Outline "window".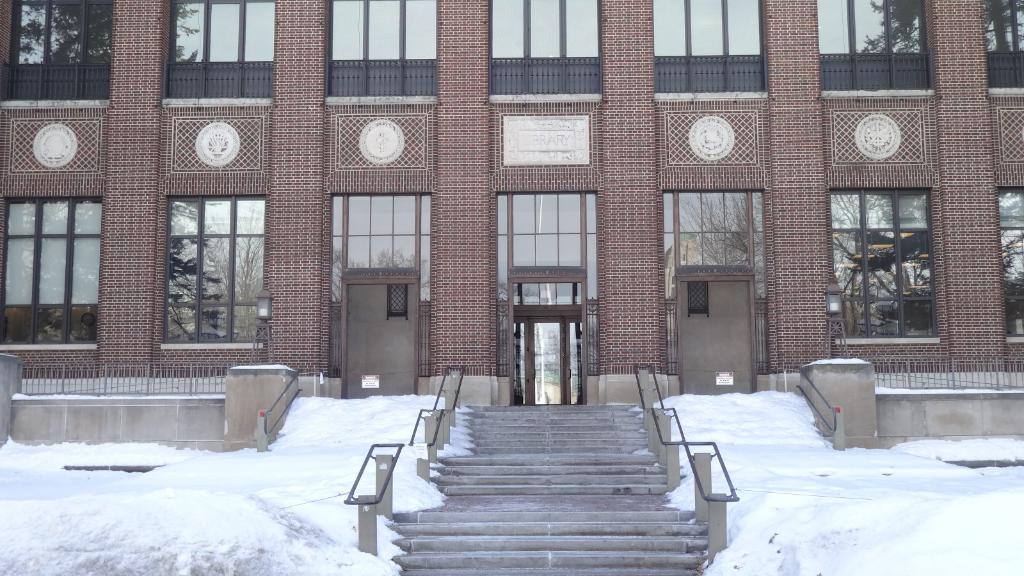
Outline: BBox(650, 0, 770, 96).
